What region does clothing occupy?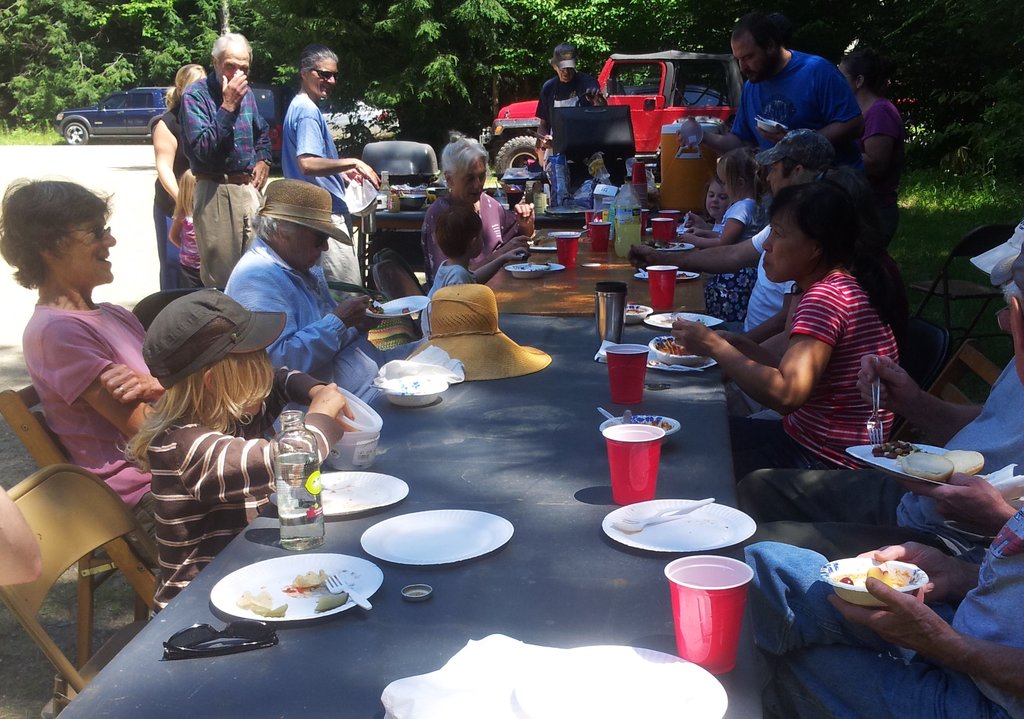
(150, 106, 190, 288).
